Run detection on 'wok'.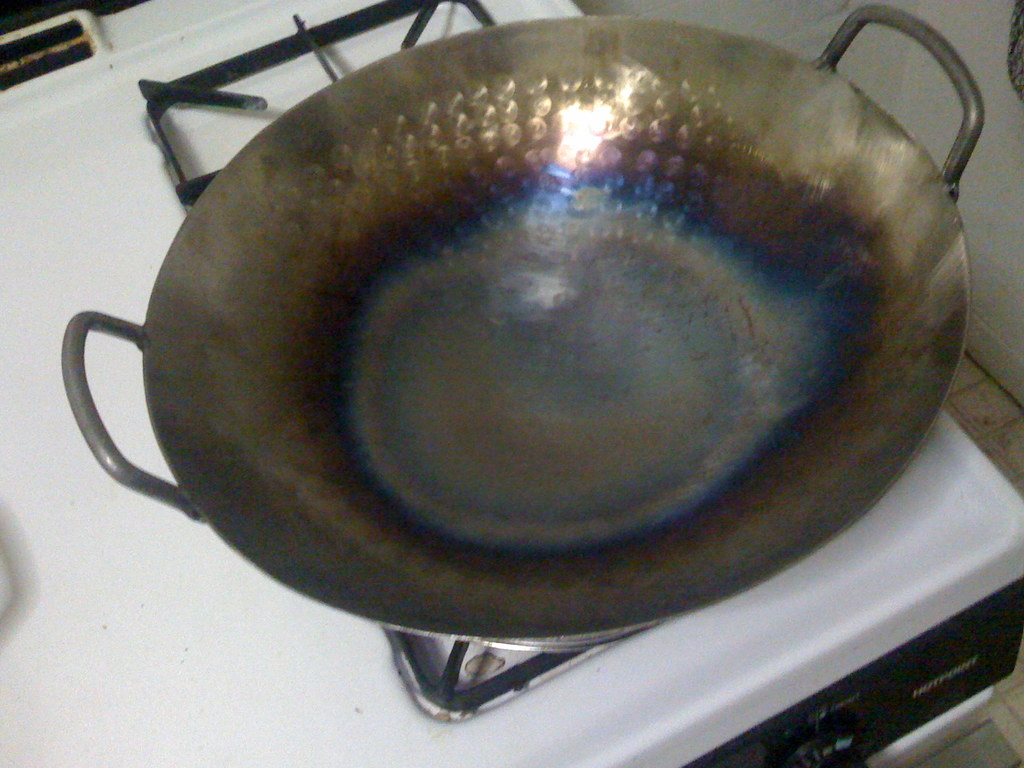
Result: rect(63, 1, 996, 645).
